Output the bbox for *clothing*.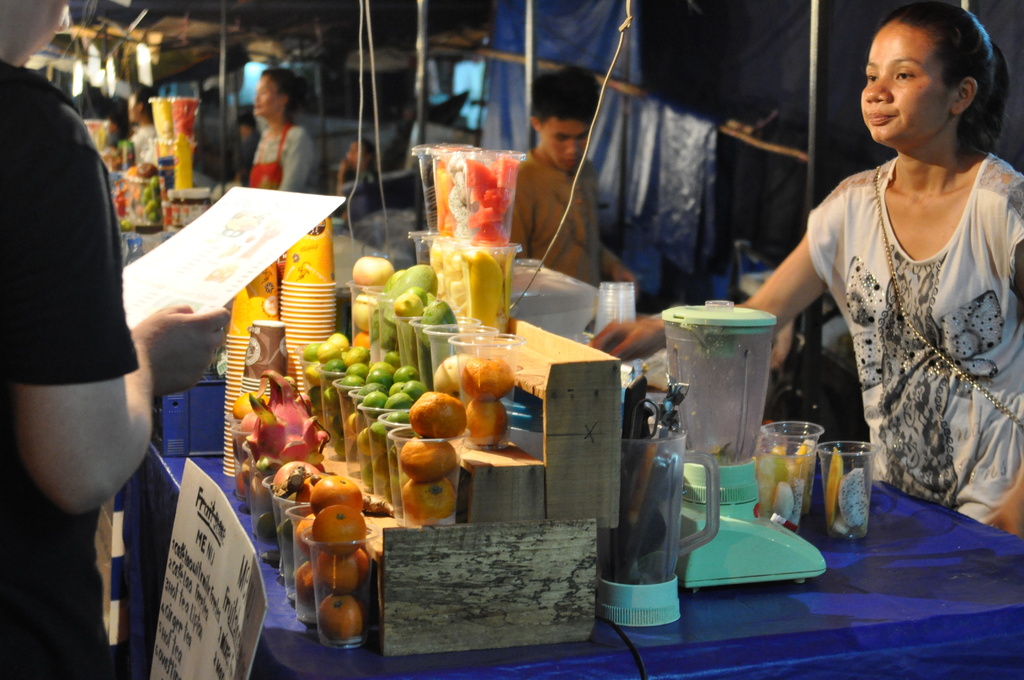
(134,124,157,161).
